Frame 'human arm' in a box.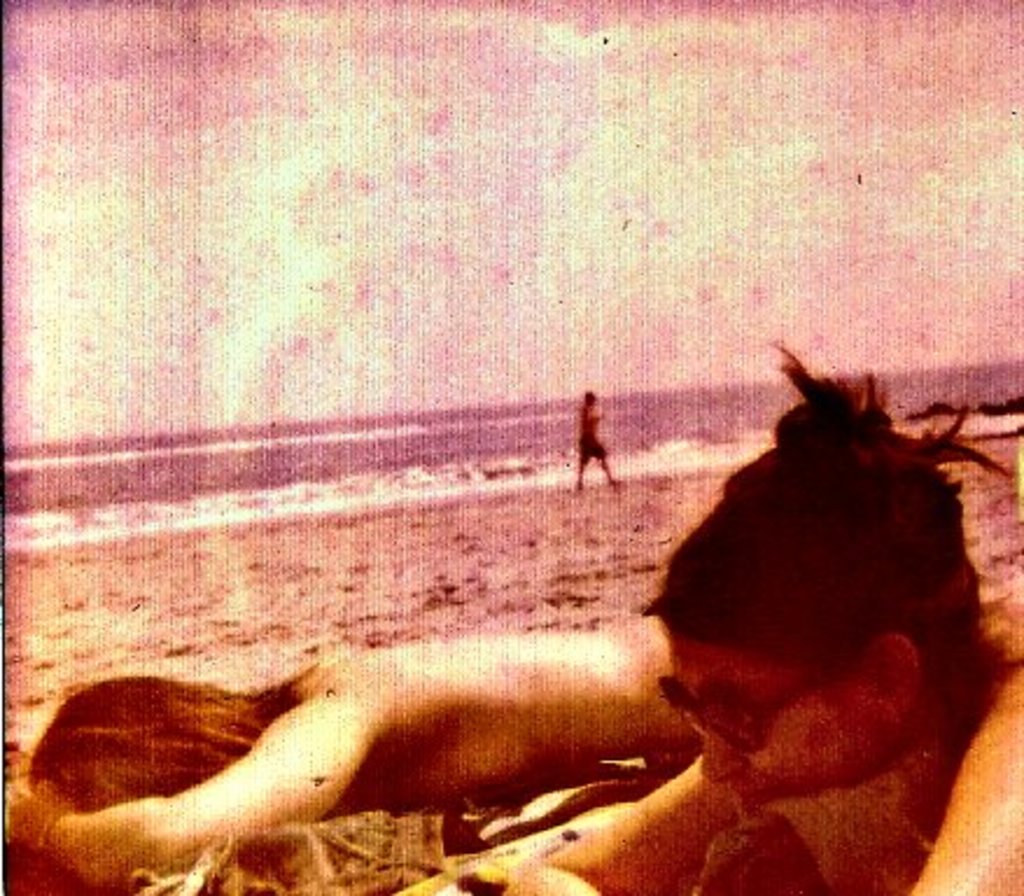
box(912, 667, 1019, 894).
